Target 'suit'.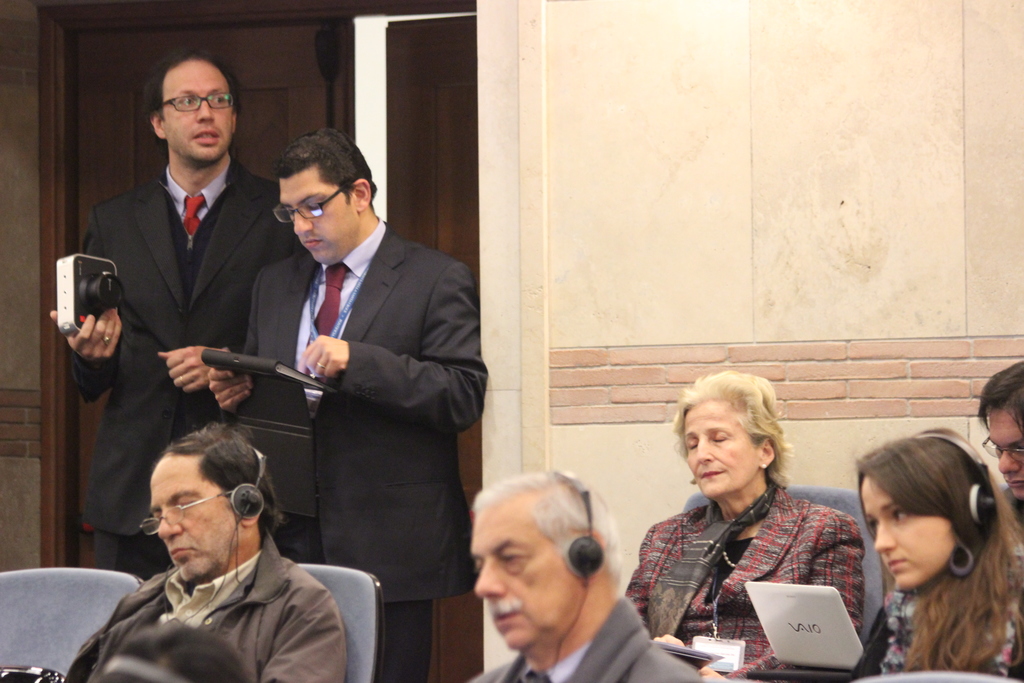
Target region: x1=254 y1=131 x2=477 y2=642.
